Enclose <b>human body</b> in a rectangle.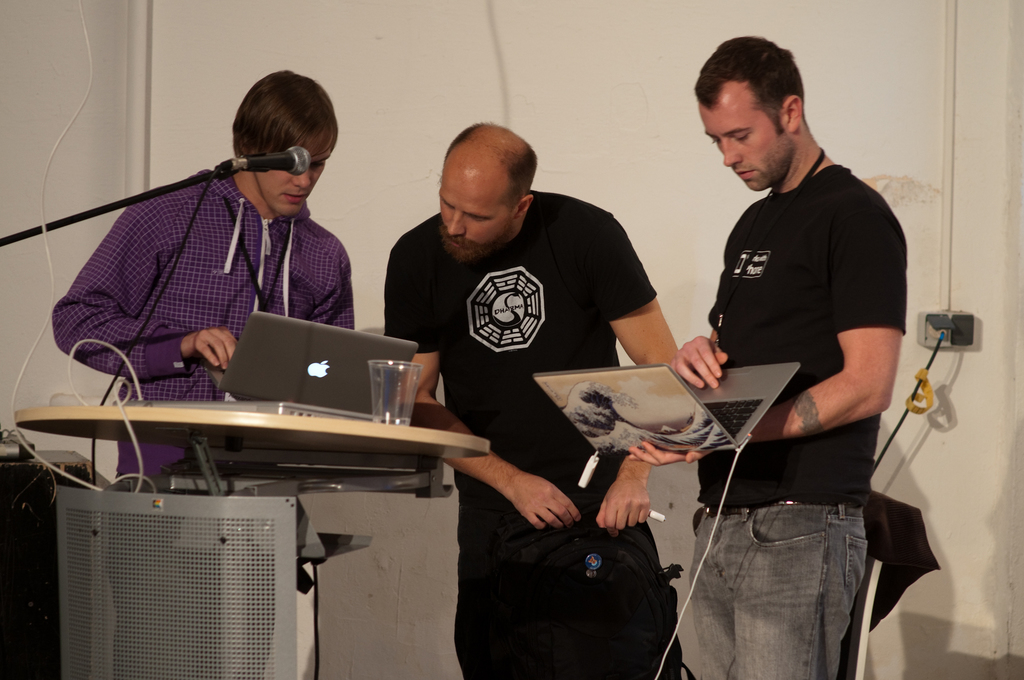
380, 123, 676, 606.
